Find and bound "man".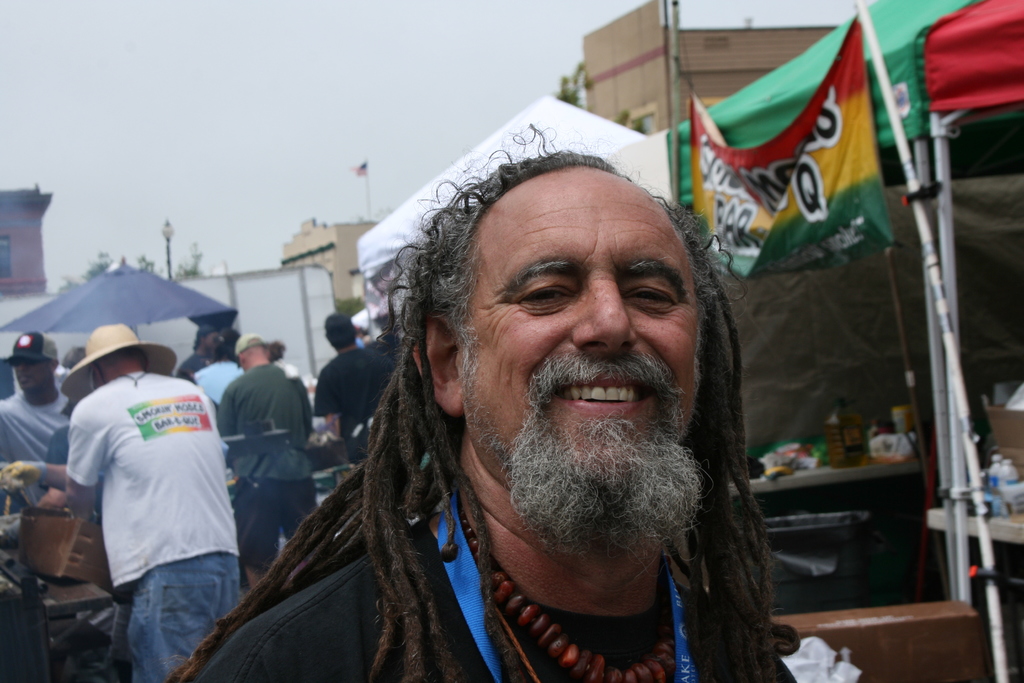
Bound: {"left": 228, "top": 89, "right": 825, "bottom": 682}.
